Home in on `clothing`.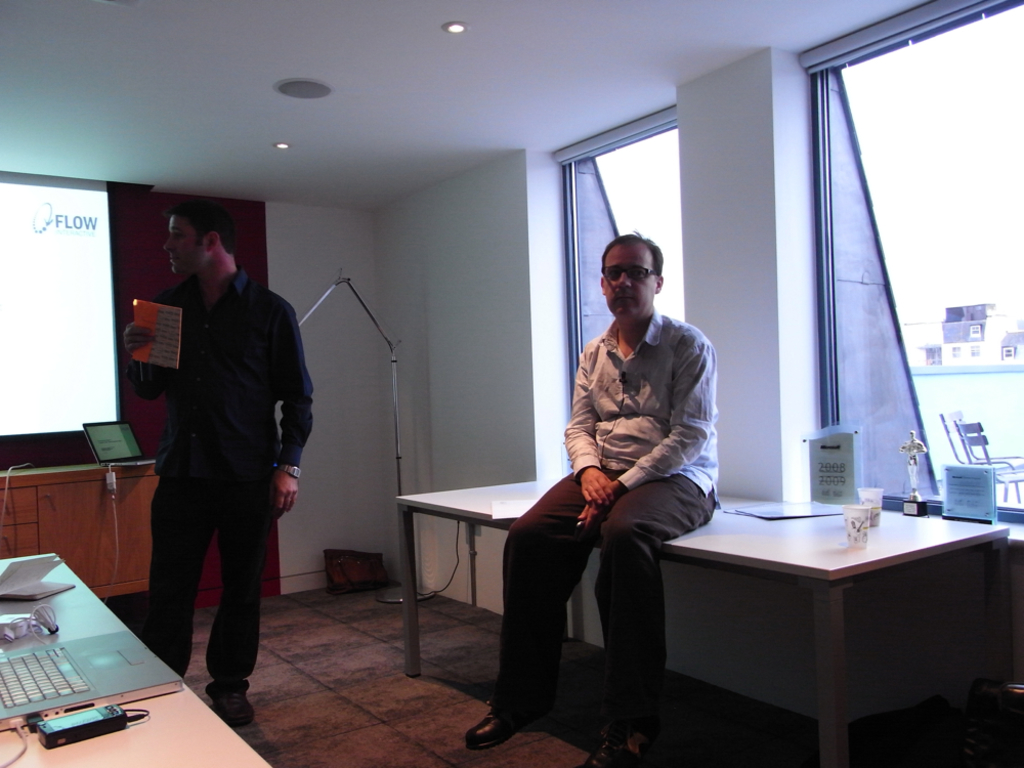
Homed in at detection(140, 483, 278, 700).
